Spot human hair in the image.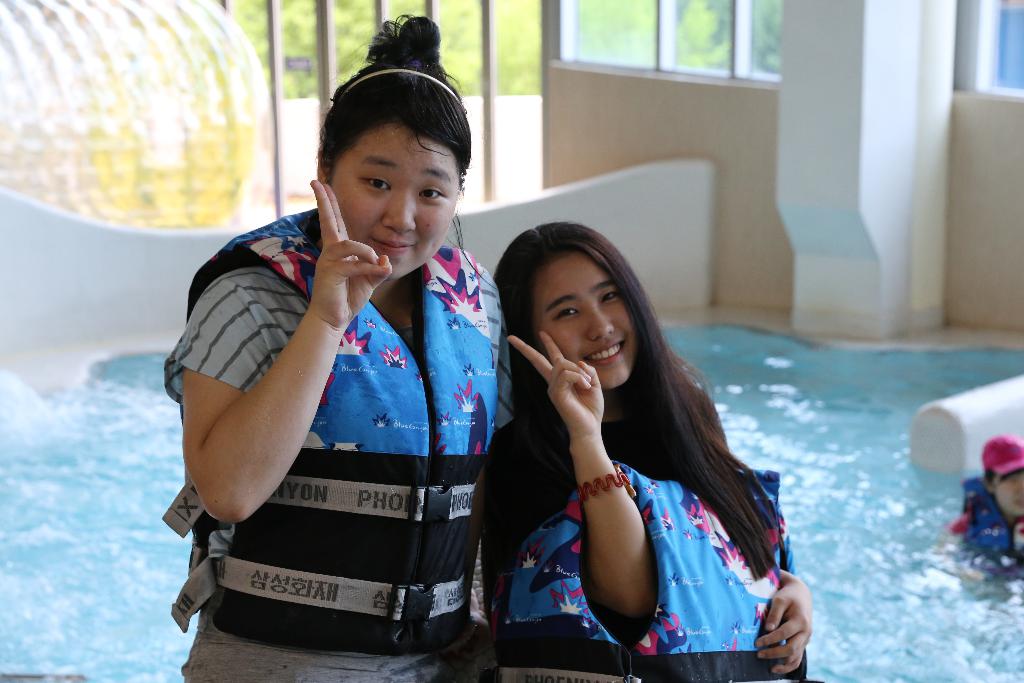
human hair found at {"x1": 493, "y1": 219, "x2": 779, "y2": 585}.
